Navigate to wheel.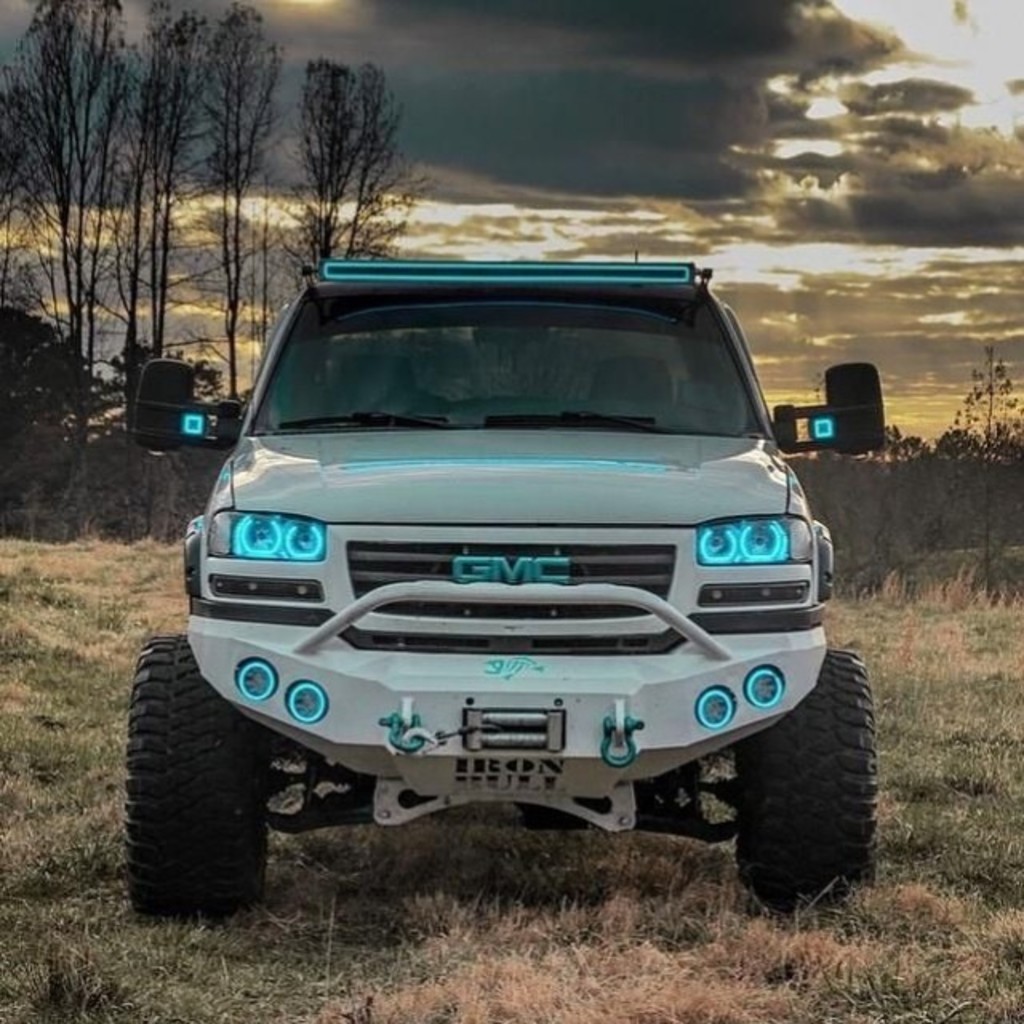
Navigation target: <bbox>123, 632, 270, 915</bbox>.
